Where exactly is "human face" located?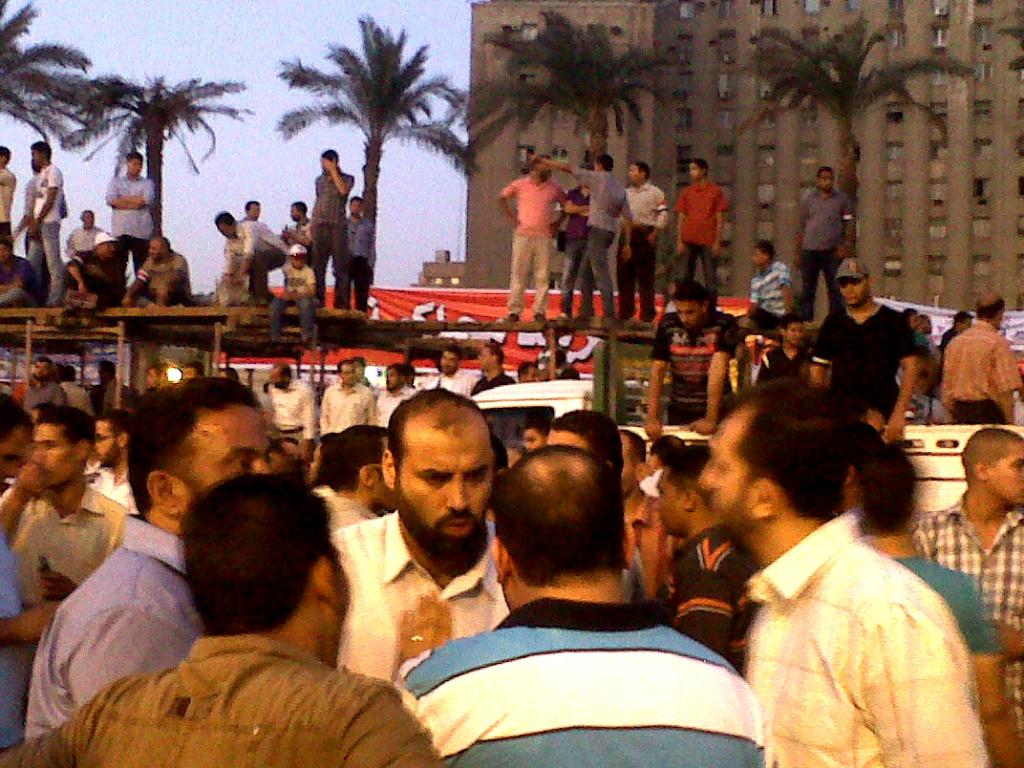
Its bounding box is left=837, top=274, right=864, bottom=302.
